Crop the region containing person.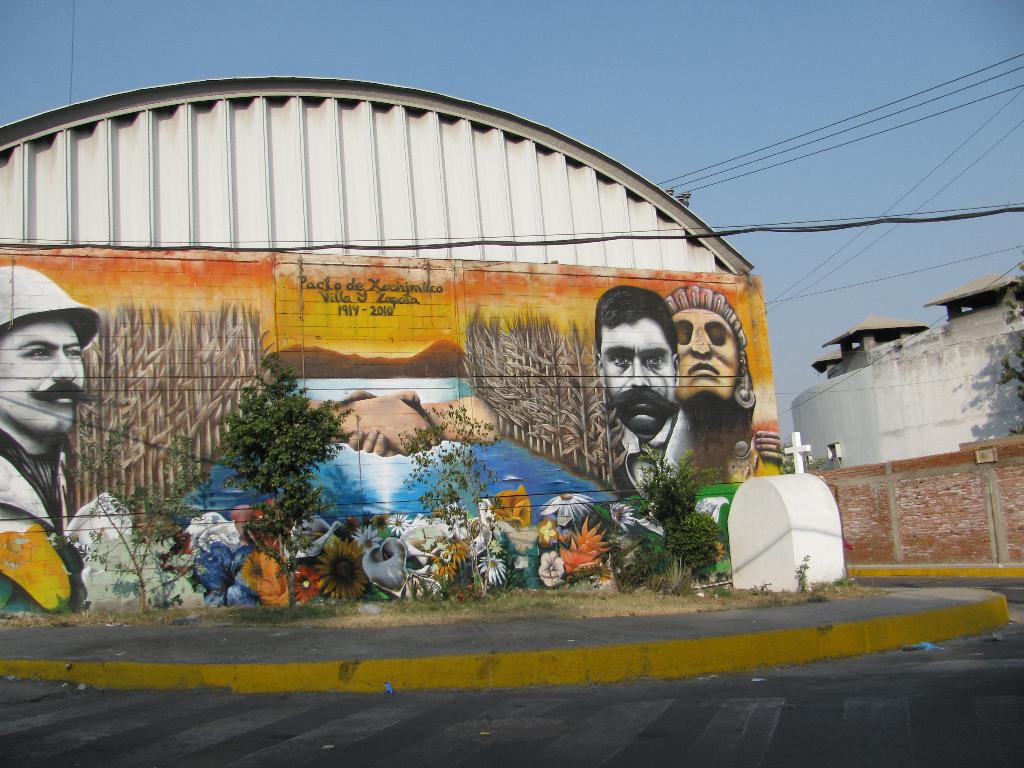
Crop region: 0,265,101,543.
